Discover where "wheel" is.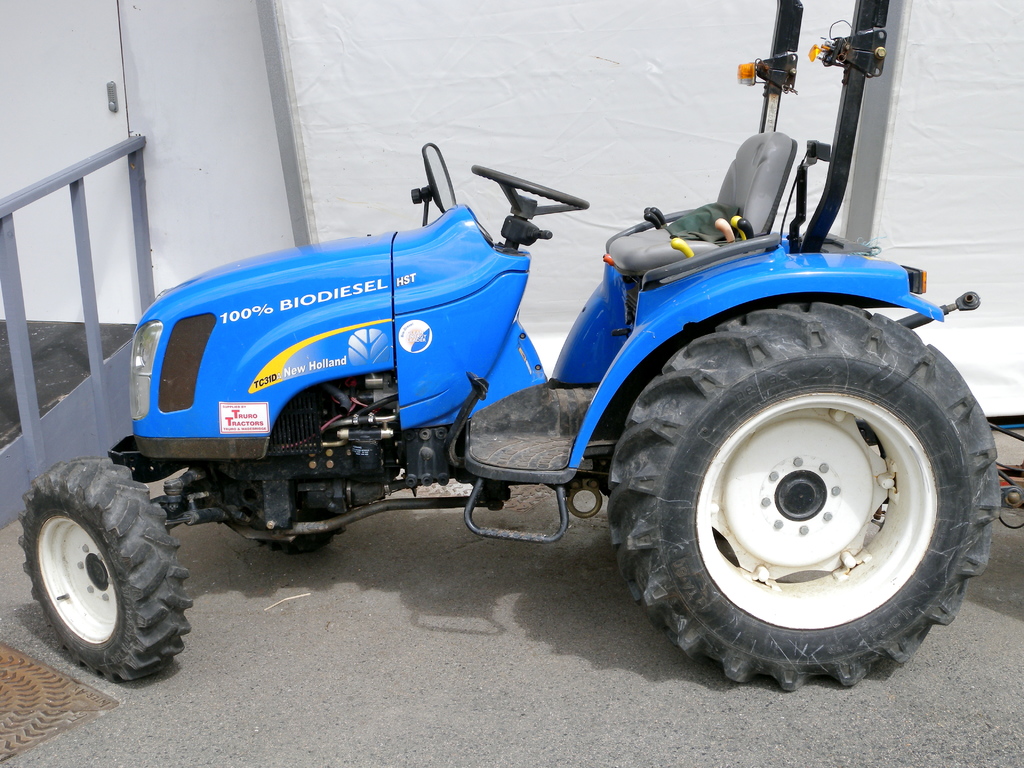
Discovered at 18,456,194,687.
